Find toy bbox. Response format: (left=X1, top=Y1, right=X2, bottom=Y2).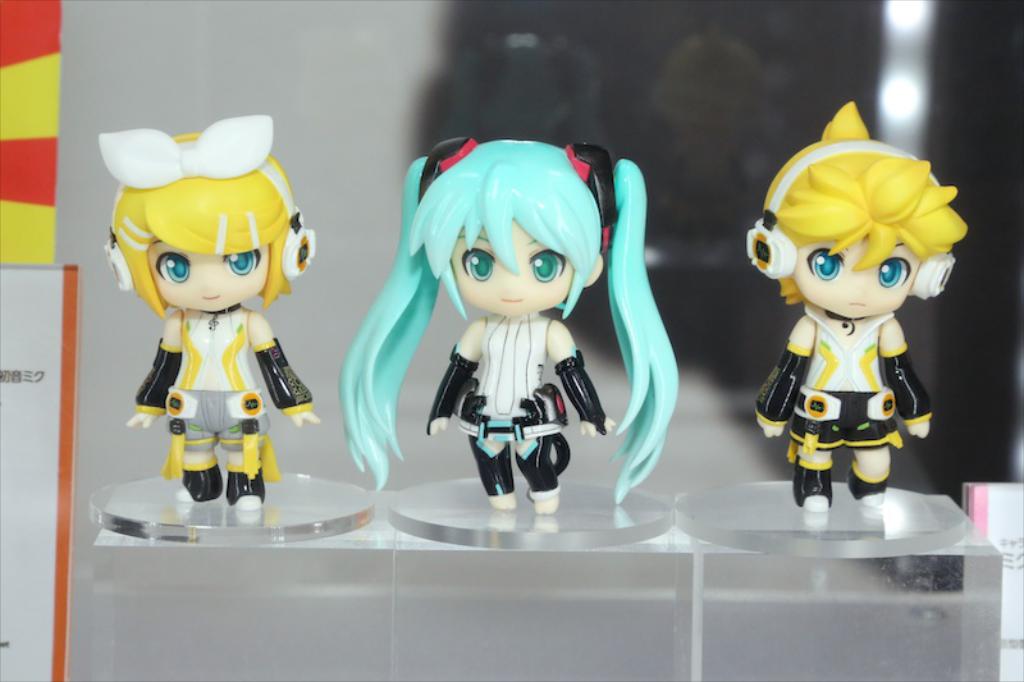
(left=96, top=113, right=320, bottom=511).
